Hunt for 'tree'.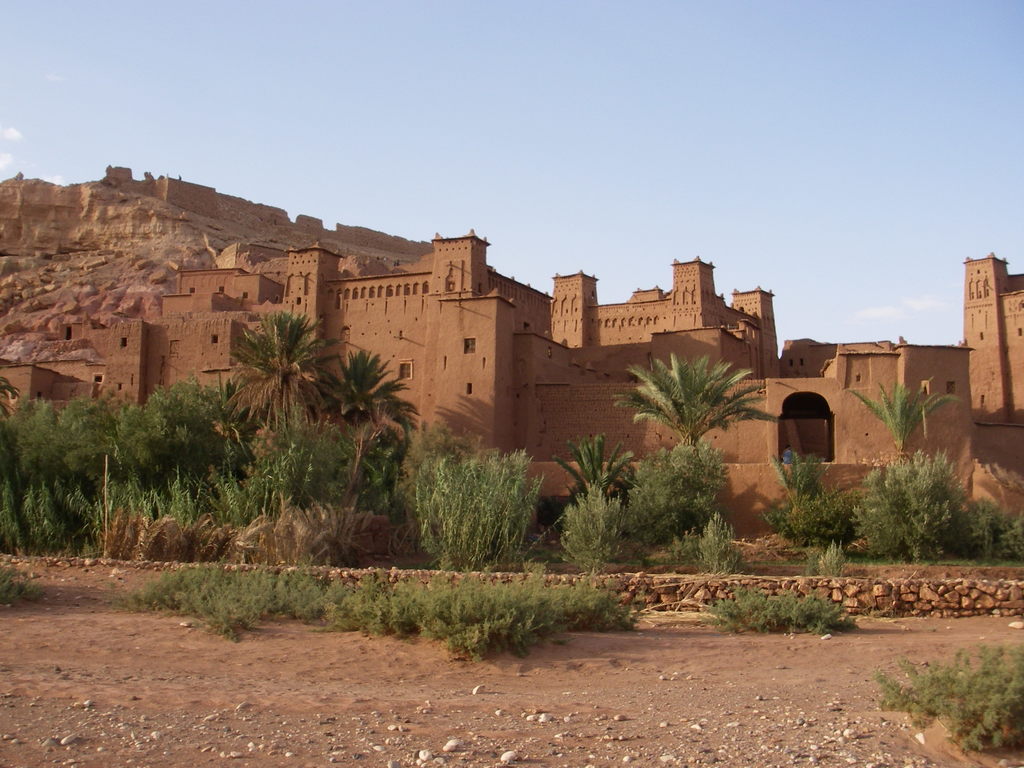
Hunted down at [624,443,740,541].
